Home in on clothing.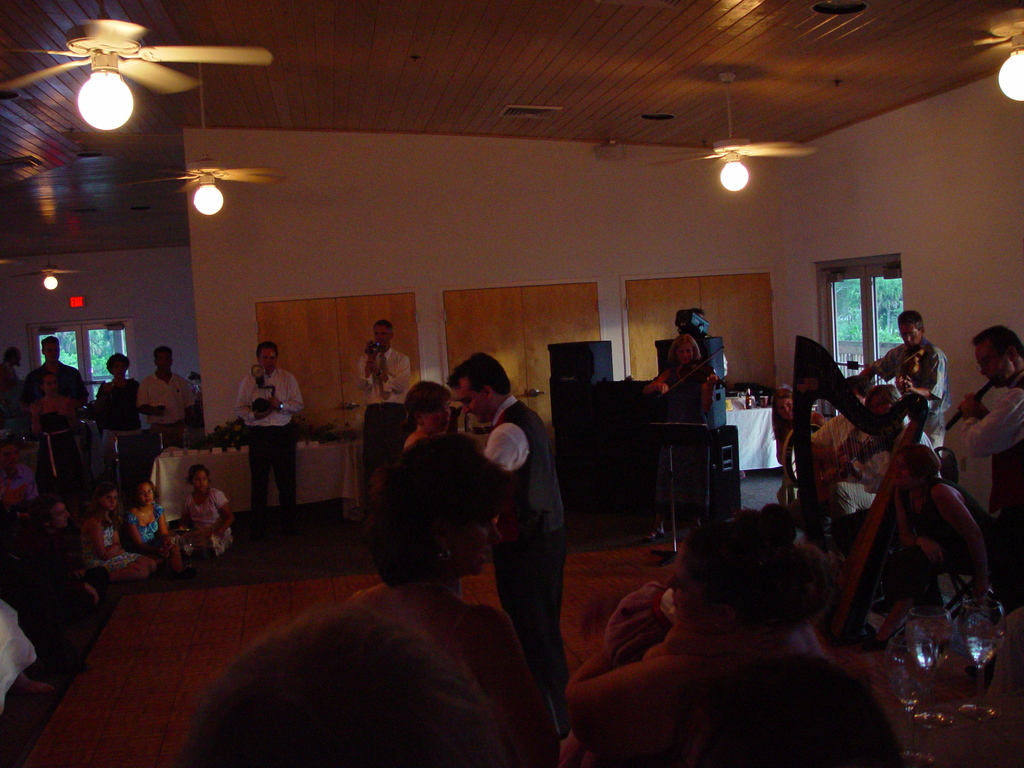
Homed in at box(0, 597, 38, 732).
